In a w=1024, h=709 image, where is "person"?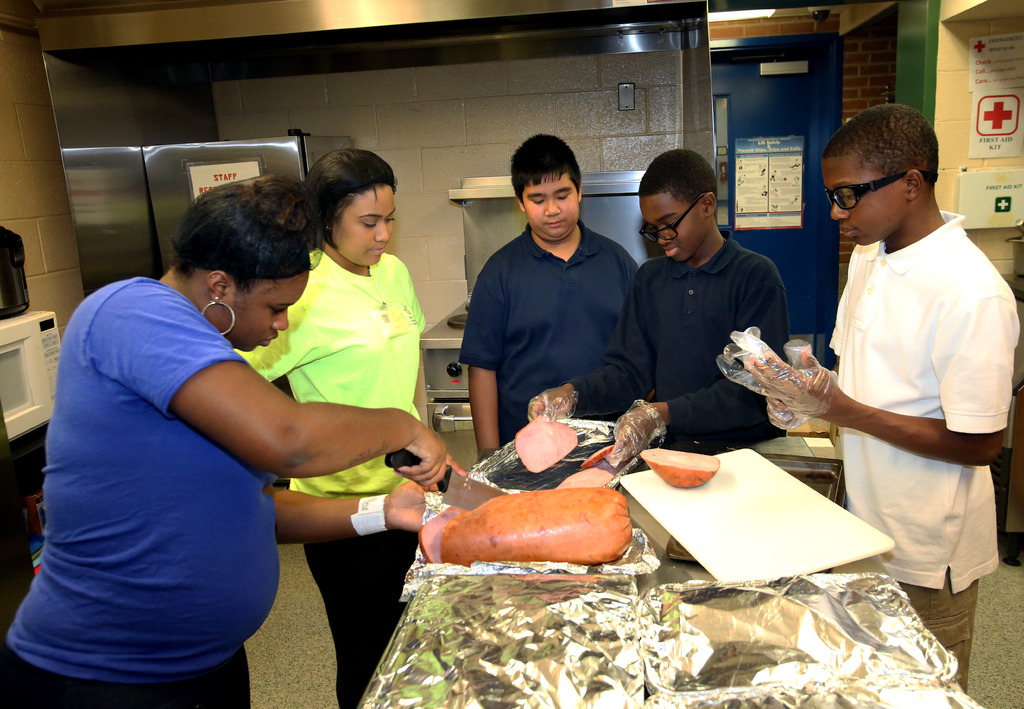
770 88 984 638.
